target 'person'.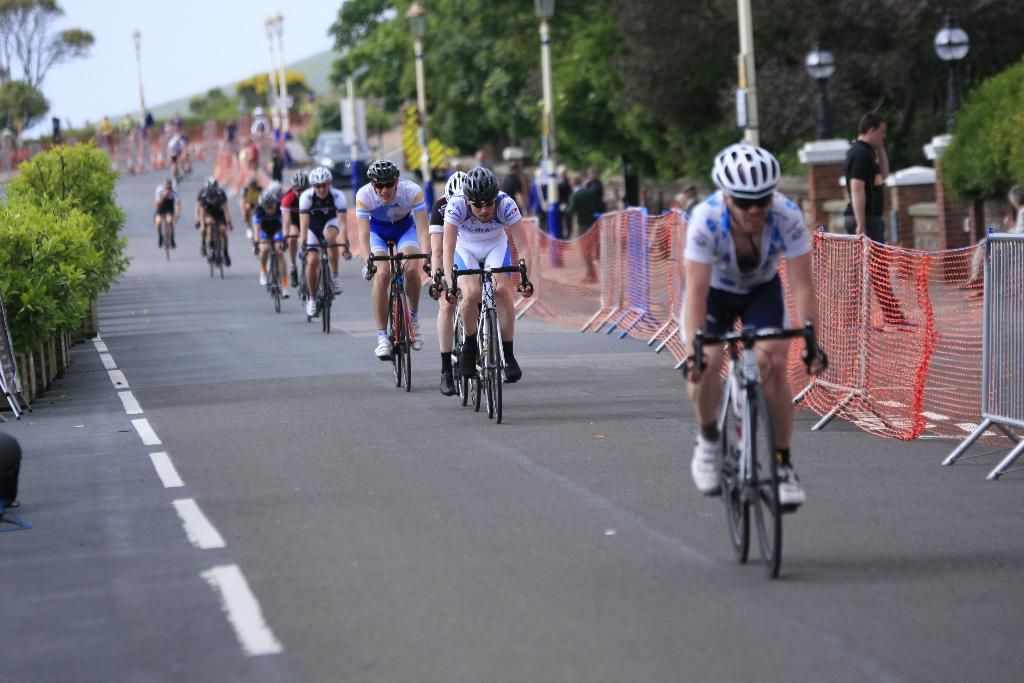
Target region: detection(198, 179, 227, 272).
